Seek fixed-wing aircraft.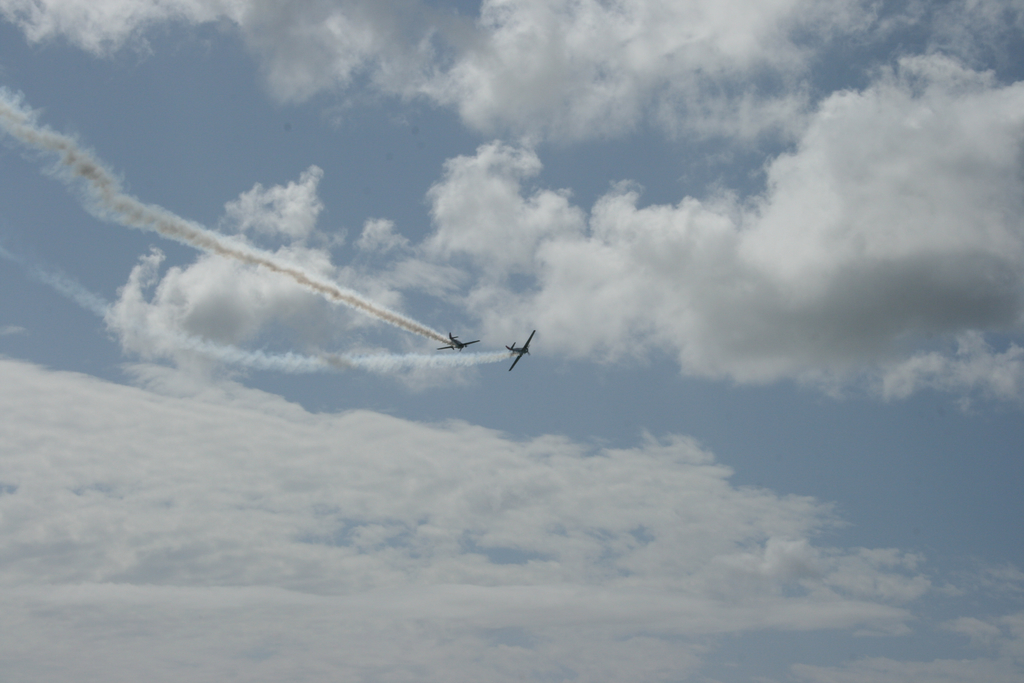
bbox=[504, 327, 539, 374].
